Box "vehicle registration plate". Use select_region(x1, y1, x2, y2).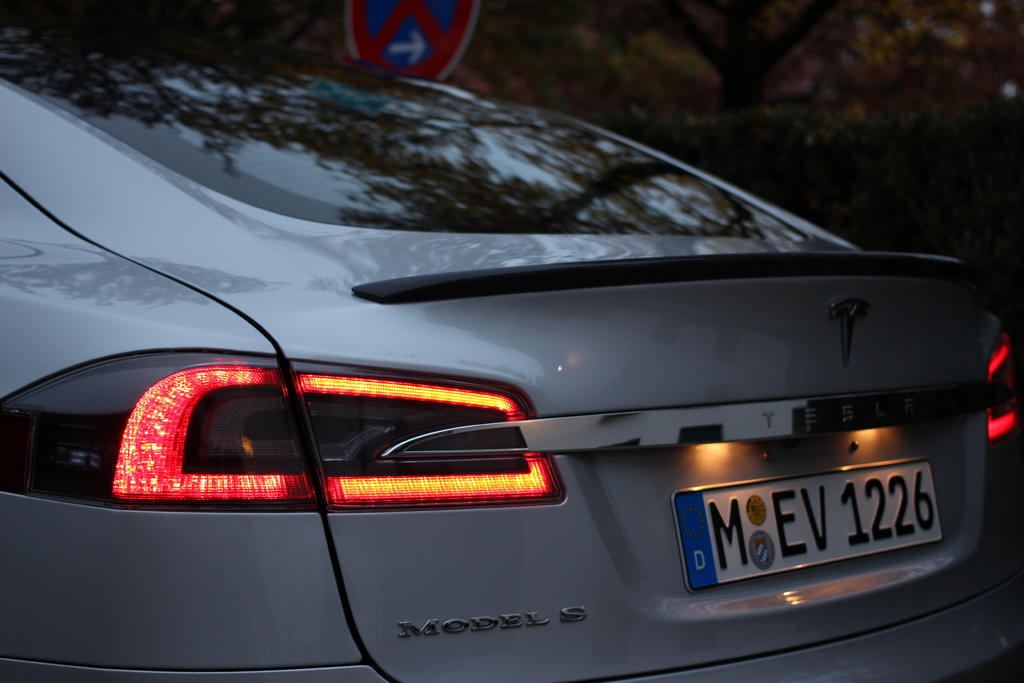
select_region(682, 465, 964, 593).
